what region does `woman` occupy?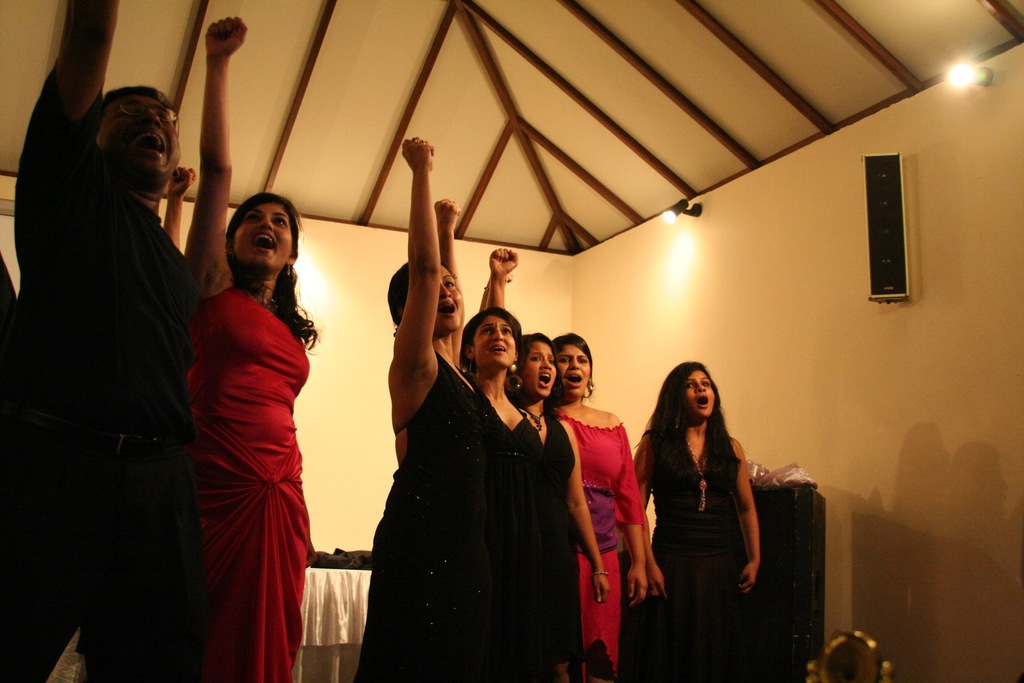
[356,127,509,682].
